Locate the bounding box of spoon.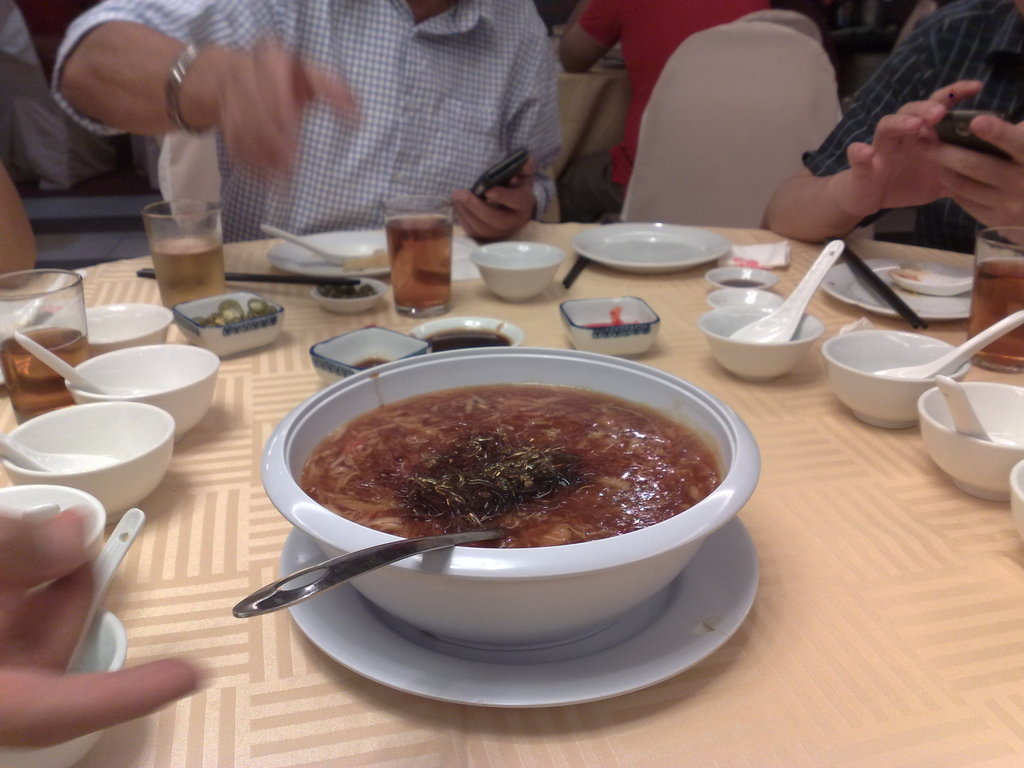
Bounding box: bbox=[938, 378, 1014, 445].
